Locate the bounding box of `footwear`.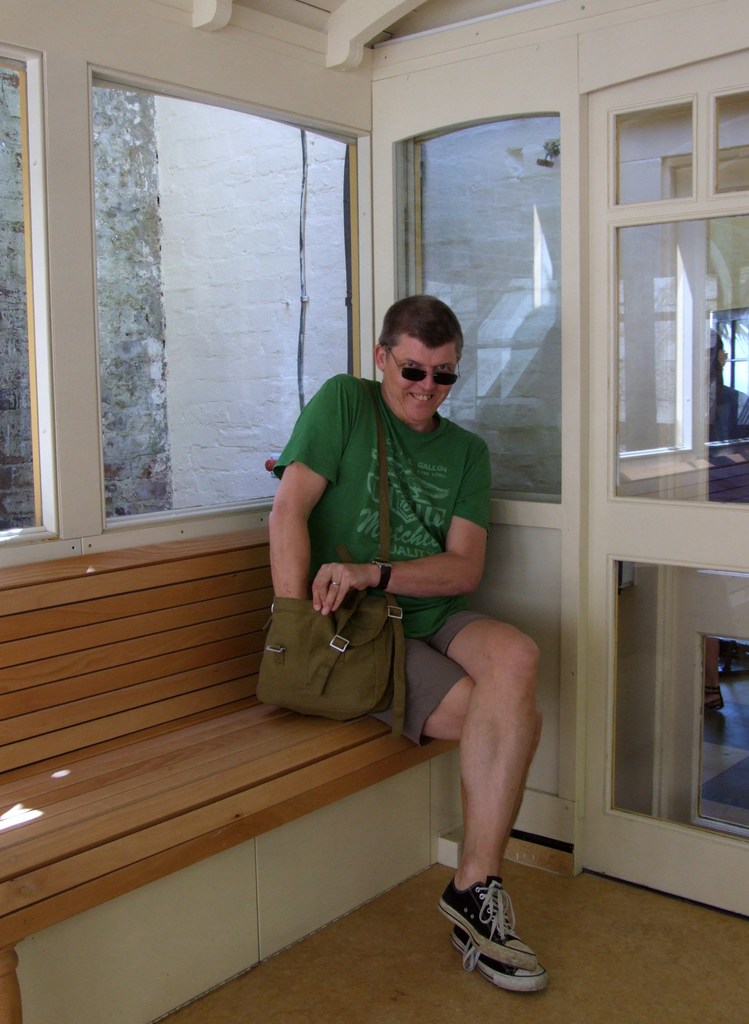
Bounding box: left=431, top=882, right=534, bottom=968.
